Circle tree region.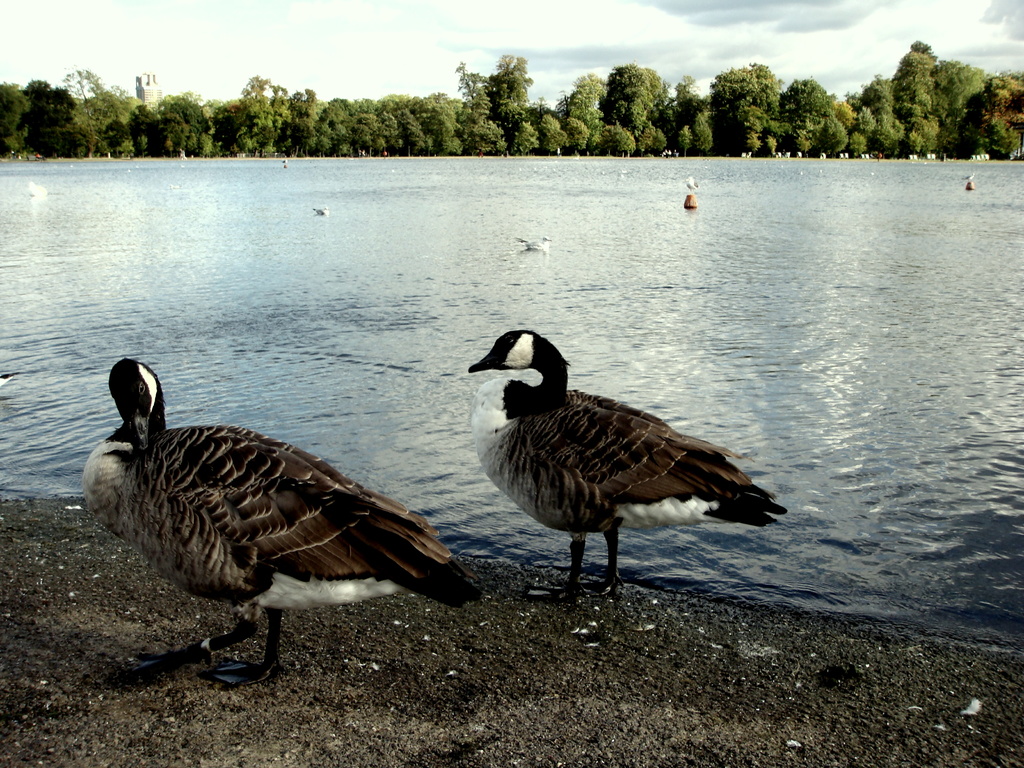
Region: box=[454, 65, 506, 155].
